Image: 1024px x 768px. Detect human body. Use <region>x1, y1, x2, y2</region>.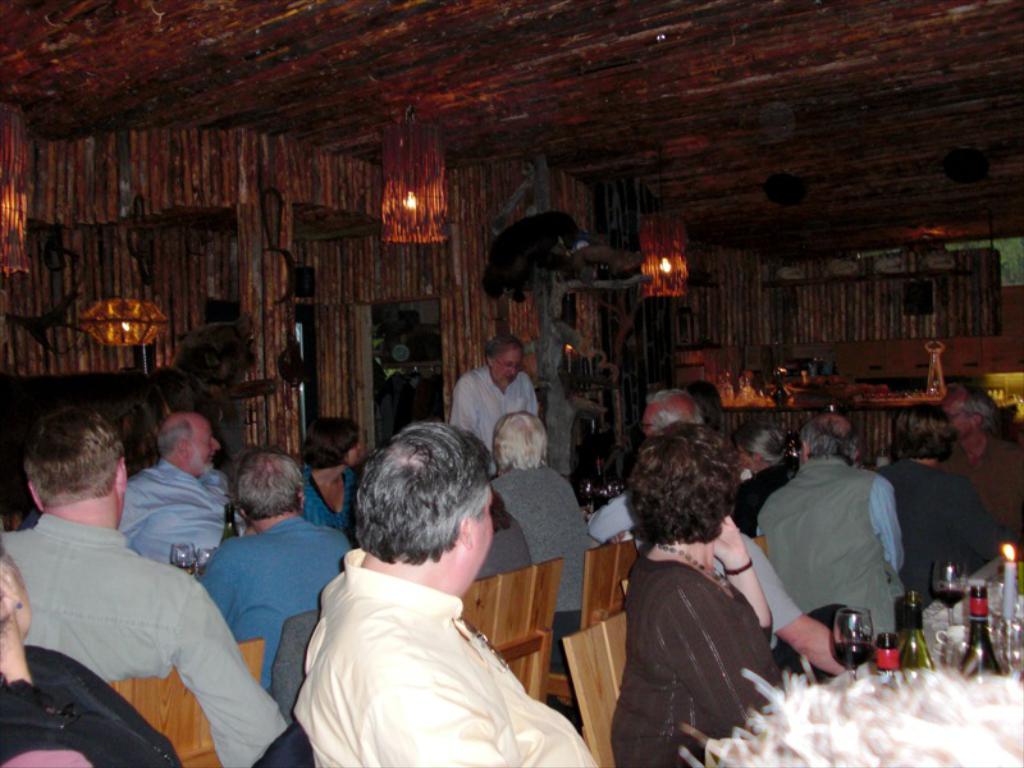
<region>122, 416, 241, 579</region>.
